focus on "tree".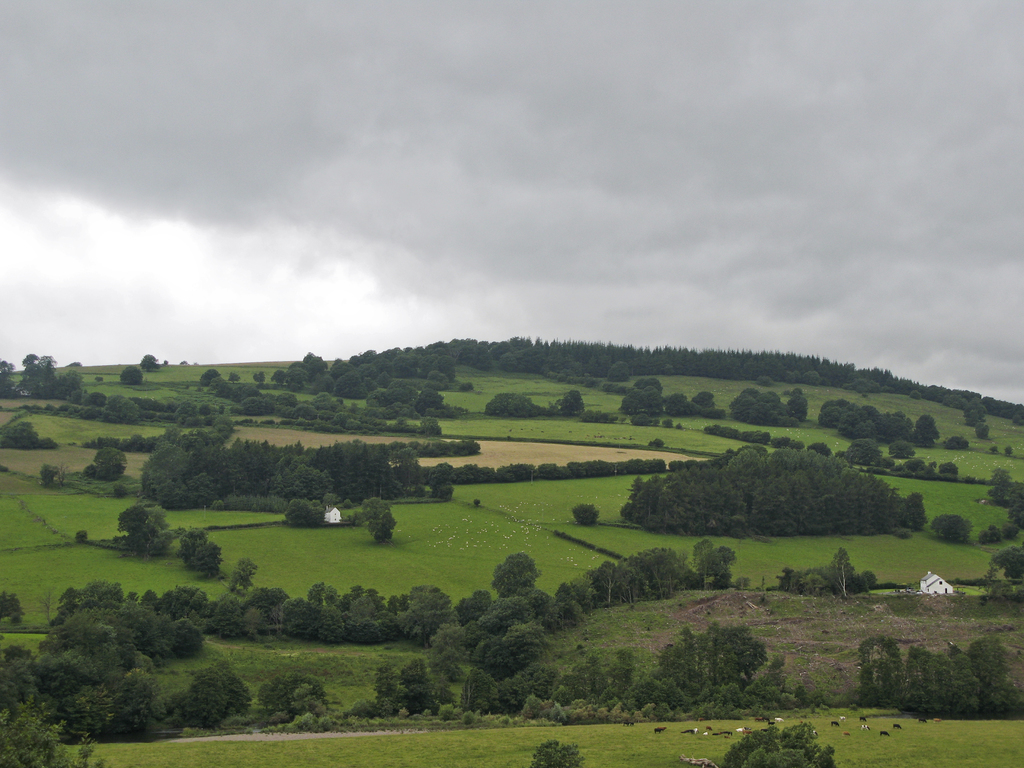
Focused at bbox=[528, 739, 585, 767].
